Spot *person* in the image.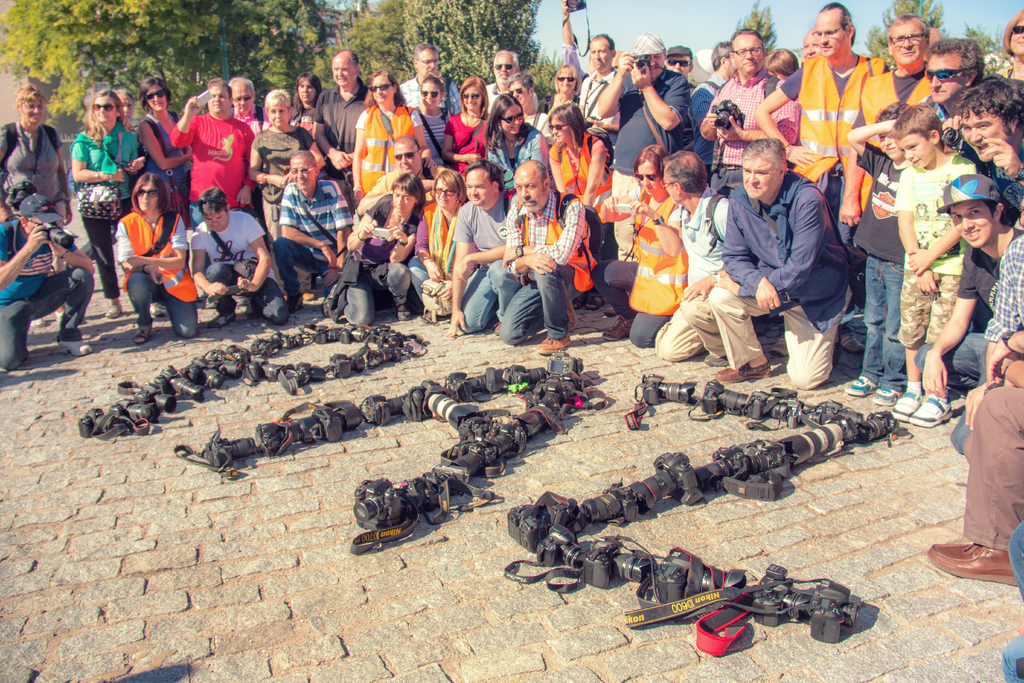
*person* found at Rect(499, 71, 554, 136).
